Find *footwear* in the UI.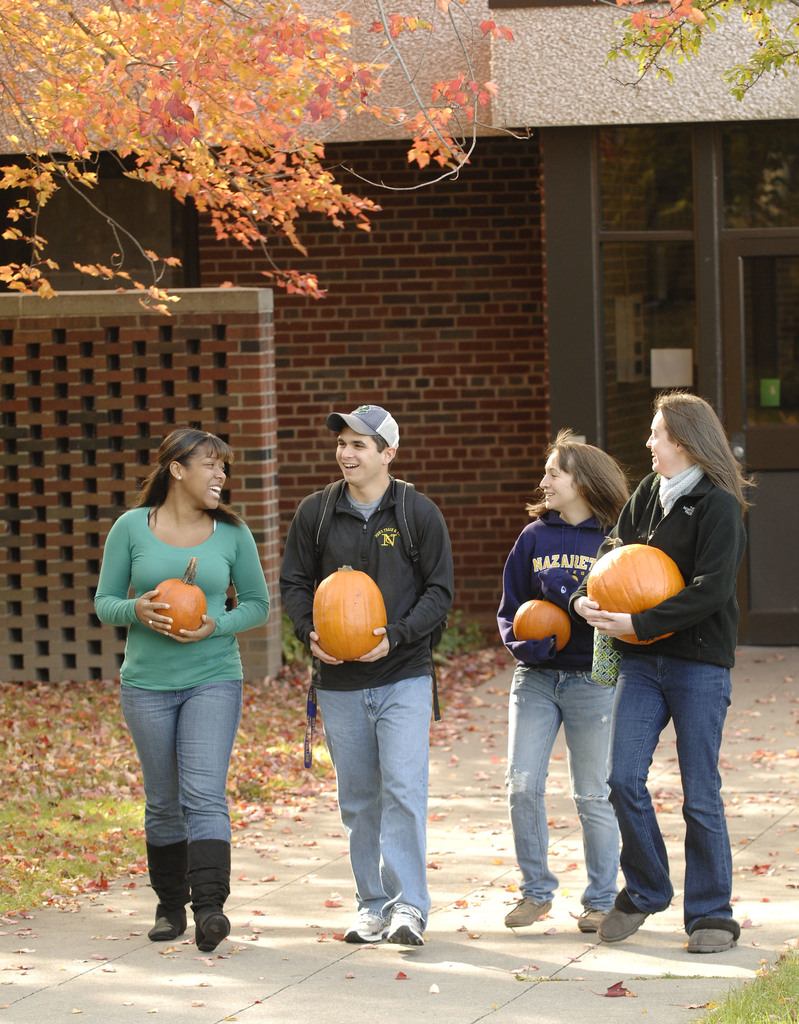
UI element at 386 906 429 955.
